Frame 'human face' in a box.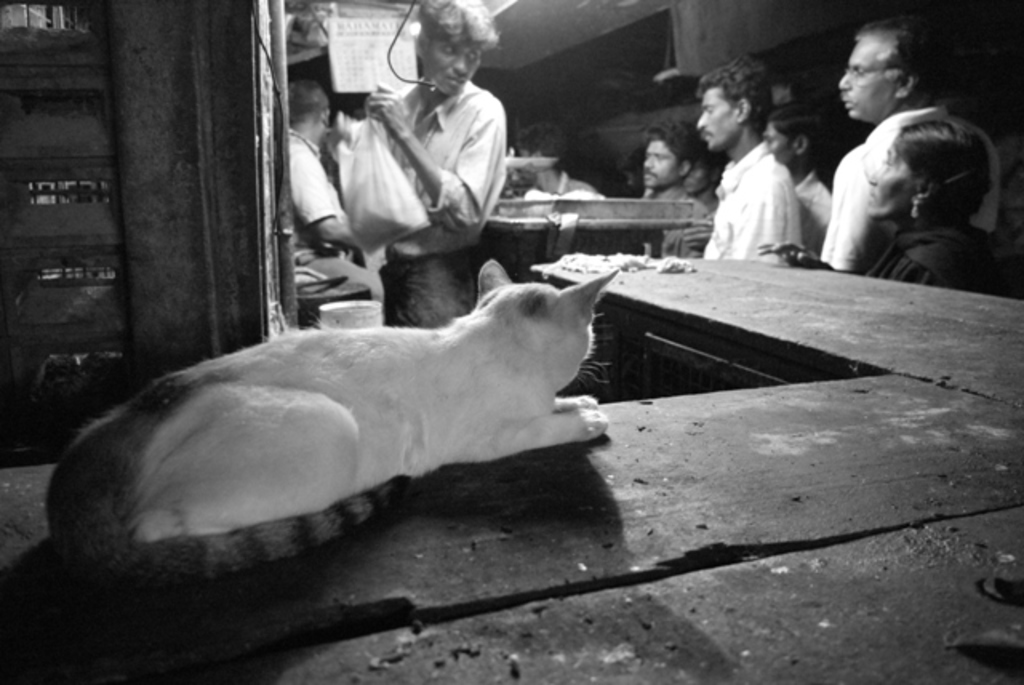
x1=512 y1=144 x2=544 y2=187.
